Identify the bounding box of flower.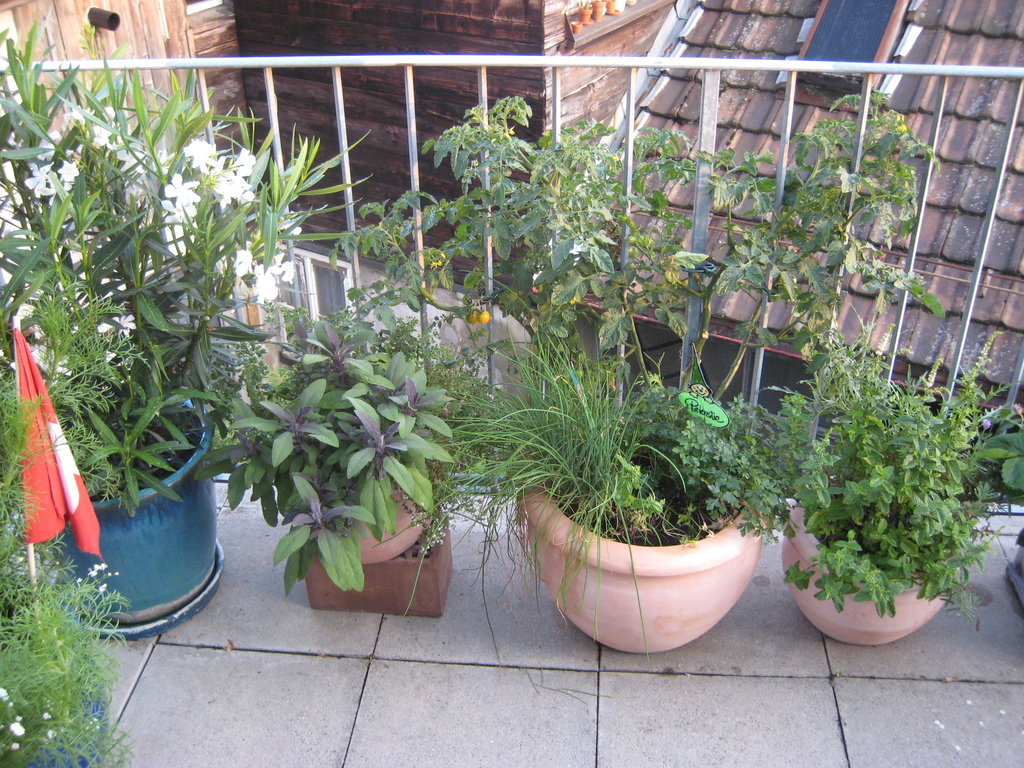
(left=266, top=252, right=295, bottom=284).
